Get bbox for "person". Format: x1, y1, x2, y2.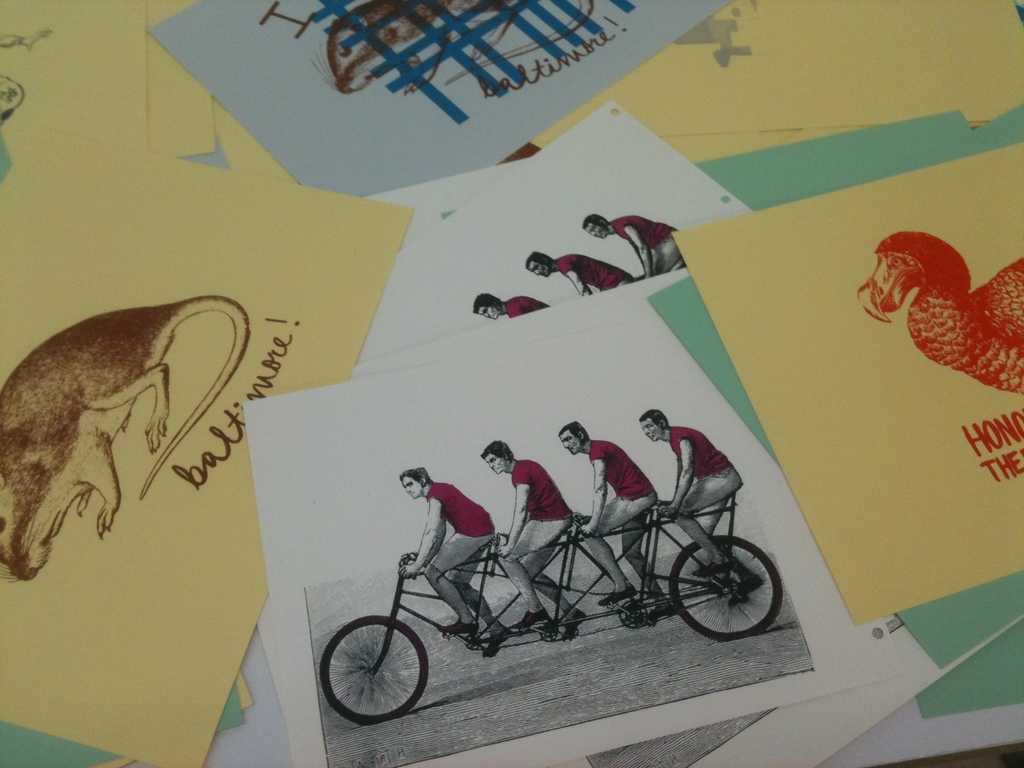
400, 468, 498, 650.
